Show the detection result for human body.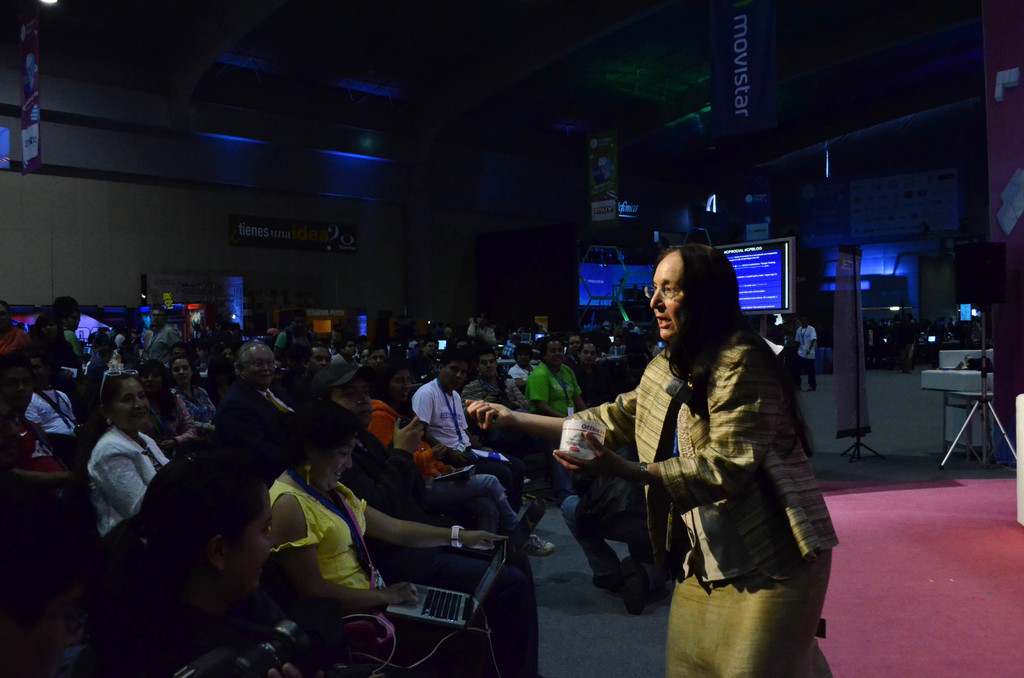
<bbox>465, 241, 836, 675</bbox>.
